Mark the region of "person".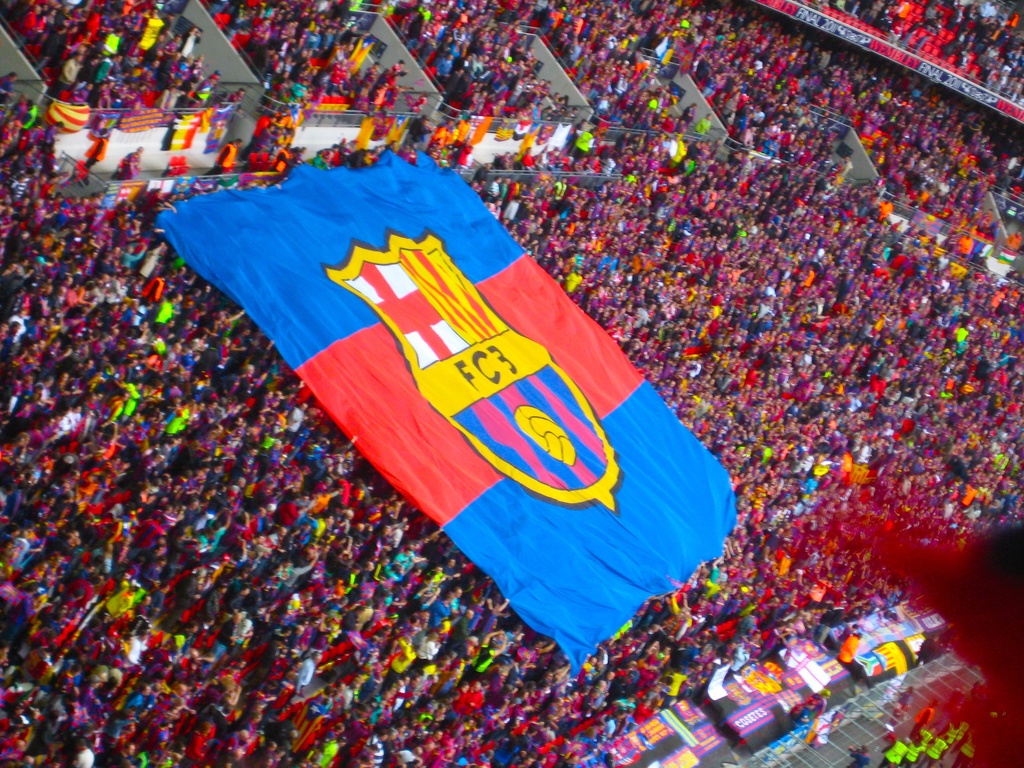
Region: (202, 141, 239, 172).
